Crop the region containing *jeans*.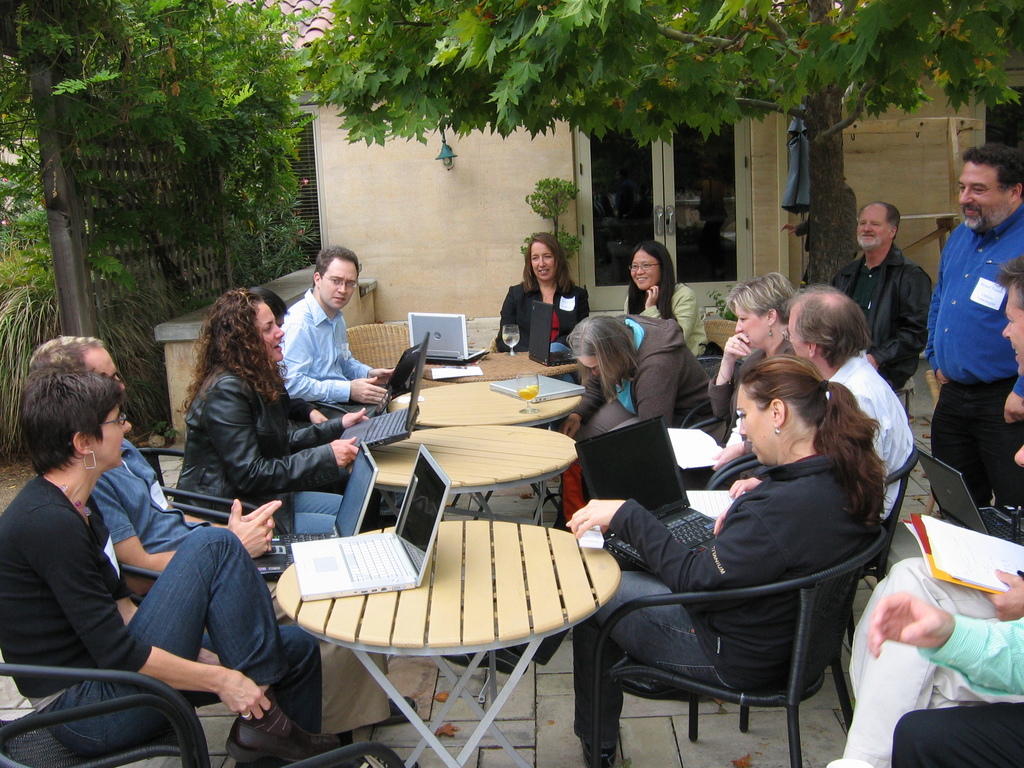
Crop region: left=570, top=572, right=733, bottom=753.
